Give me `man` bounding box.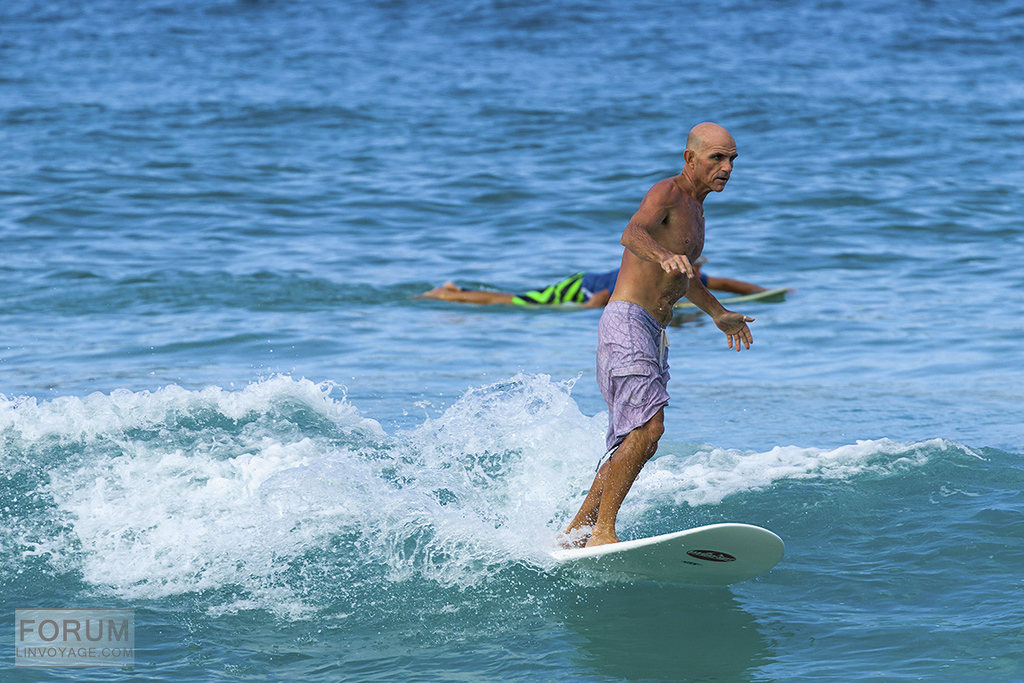
<region>566, 123, 758, 577</region>.
